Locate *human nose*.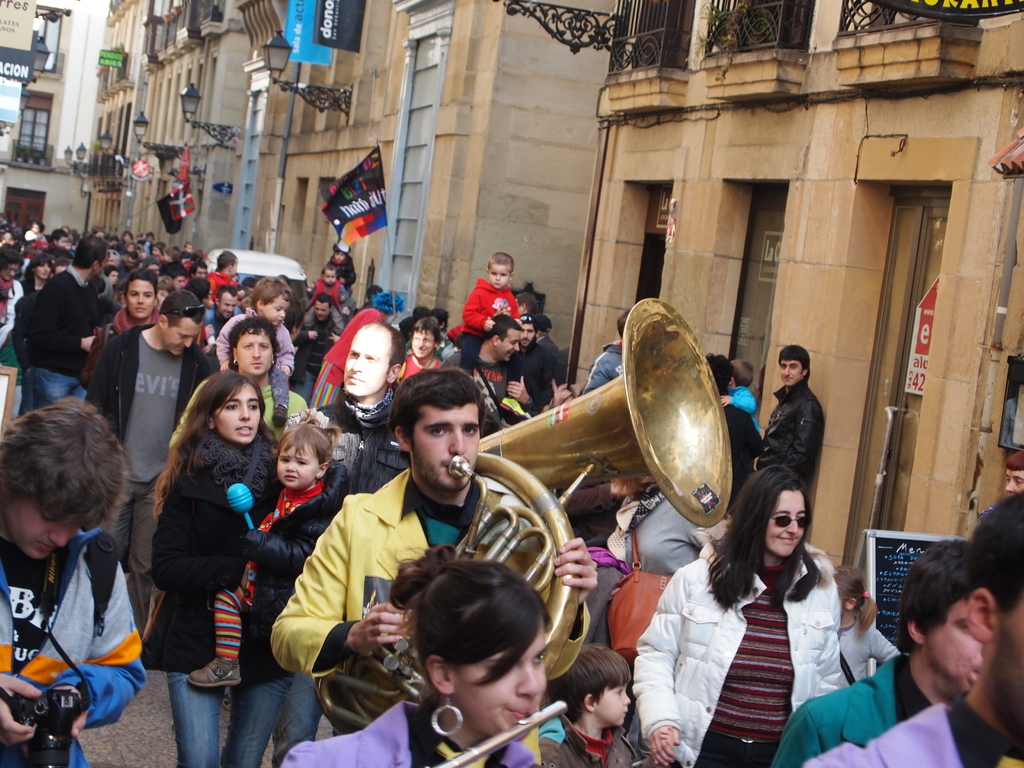
Bounding box: 278/311/288/321.
